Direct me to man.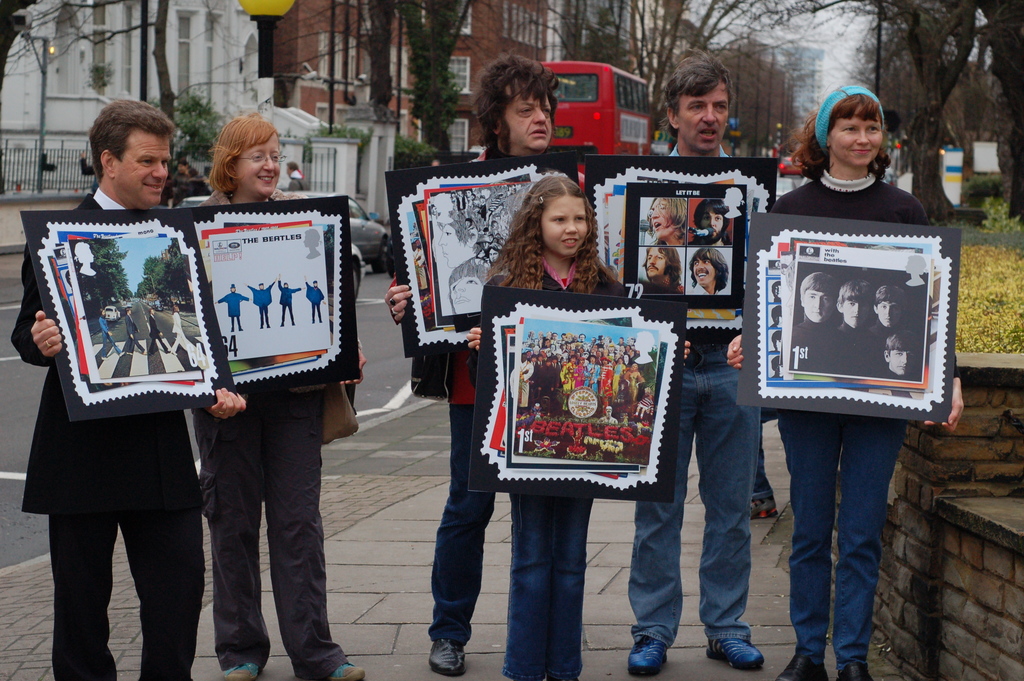
Direction: x1=126 y1=309 x2=147 y2=354.
